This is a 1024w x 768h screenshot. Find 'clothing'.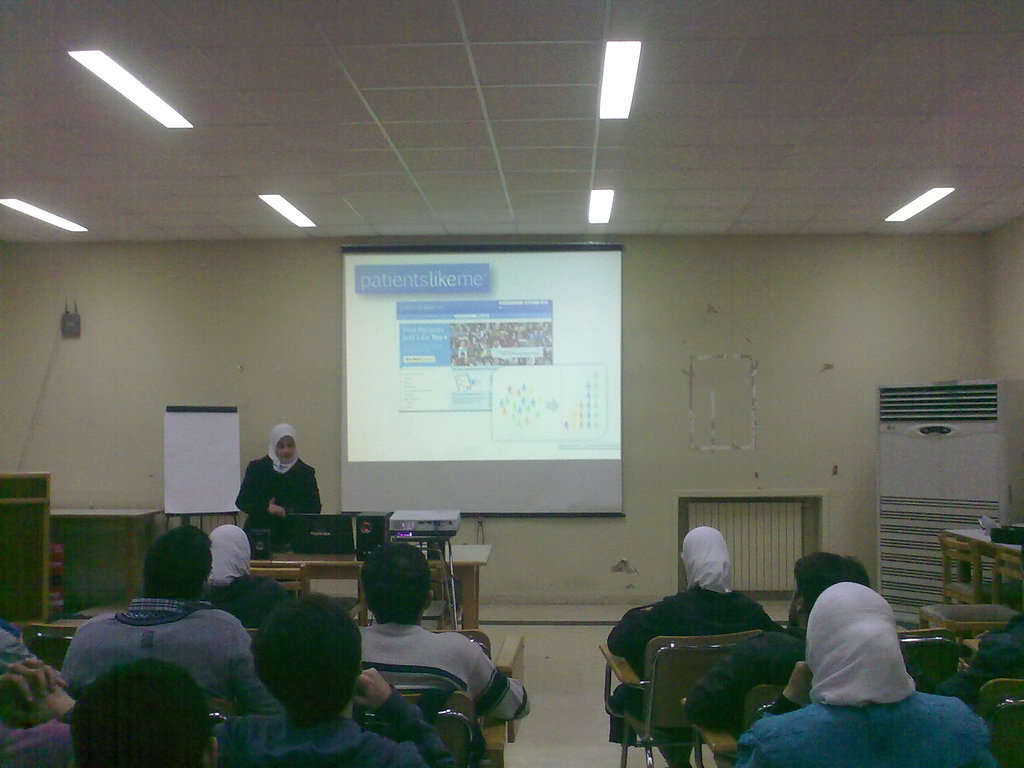
Bounding box: box=[678, 620, 806, 731].
